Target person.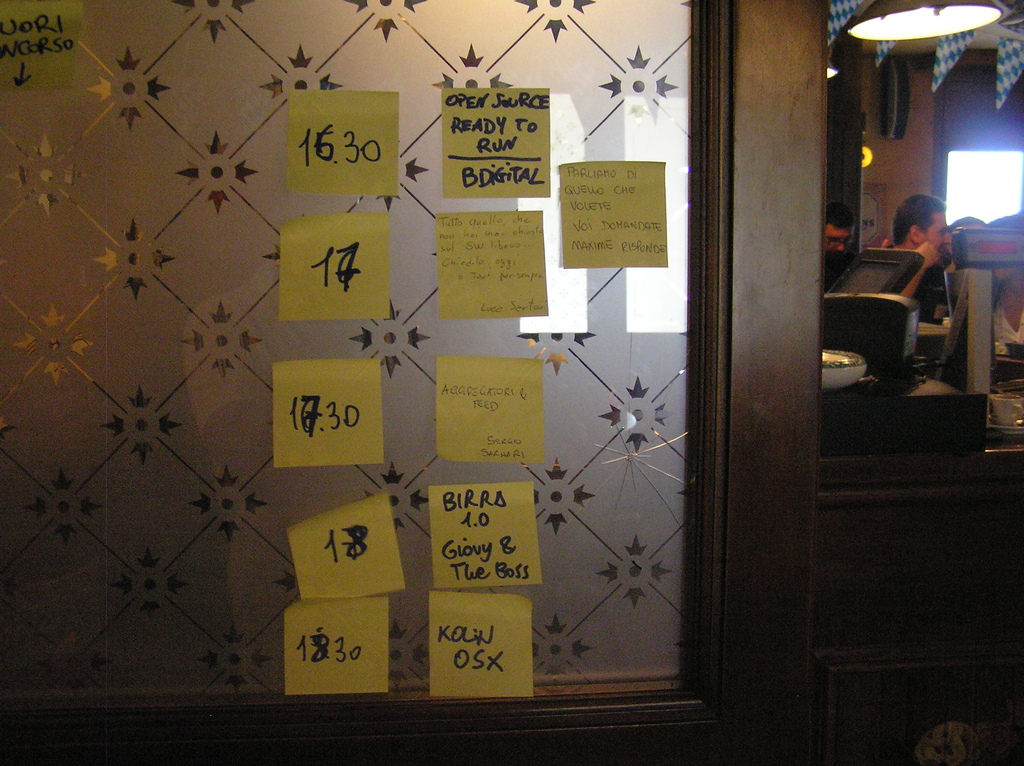
Target region: detection(188, 182, 396, 690).
